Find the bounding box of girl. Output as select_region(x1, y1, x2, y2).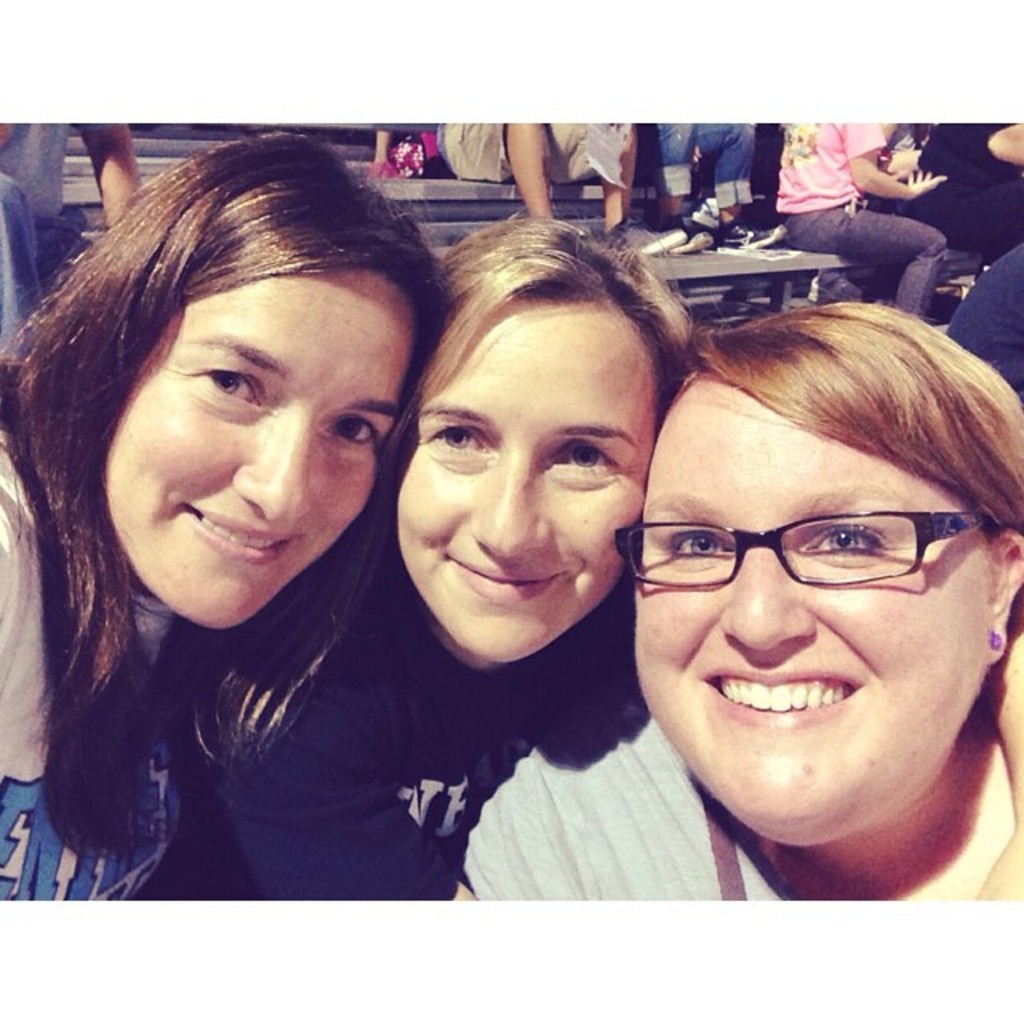
select_region(0, 131, 453, 934).
